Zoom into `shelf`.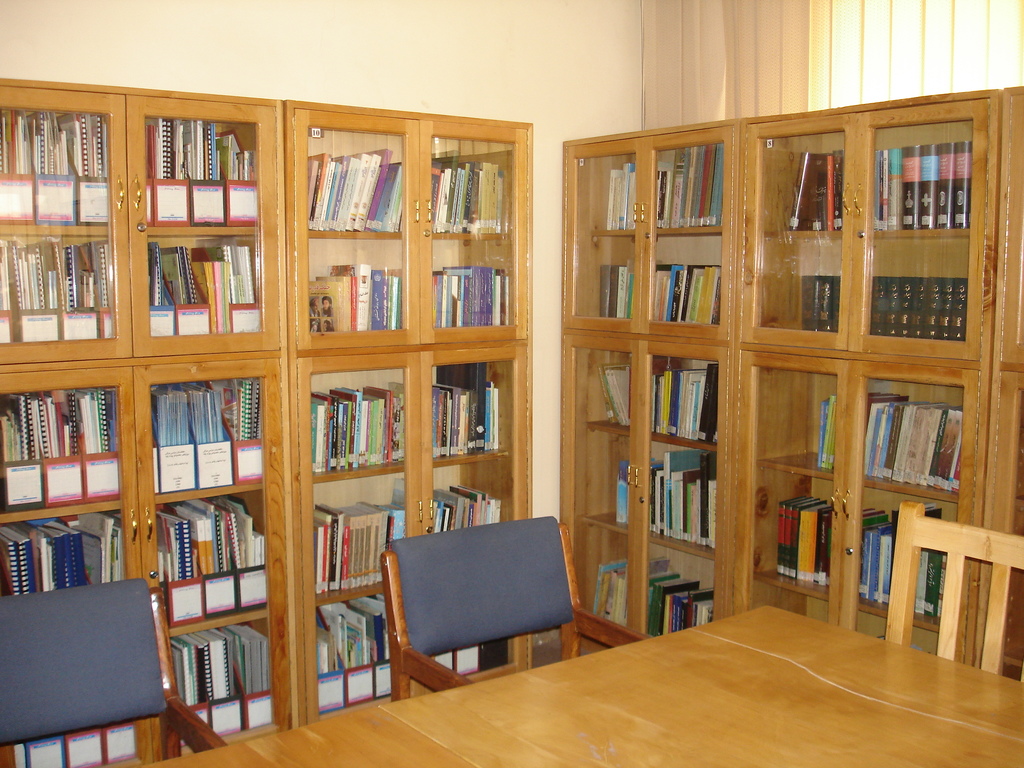
Zoom target: rect(312, 127, 406, 235).
